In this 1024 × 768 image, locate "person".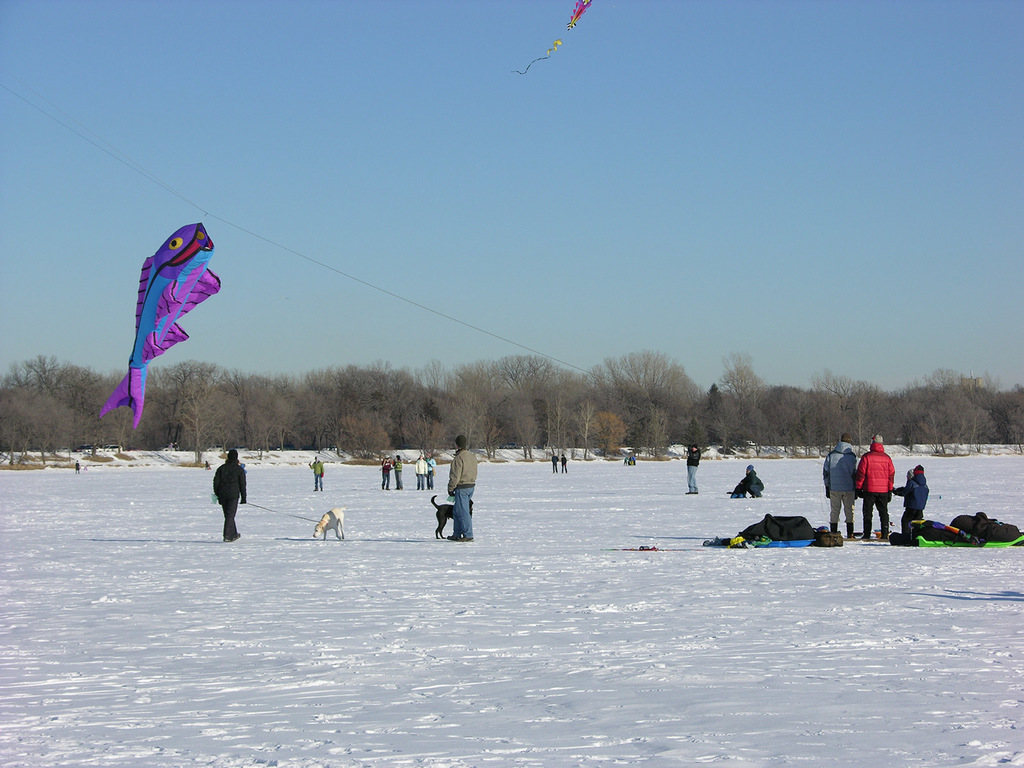
Bounding box: <bbox>378, 452, 391, 490</bbox>.
